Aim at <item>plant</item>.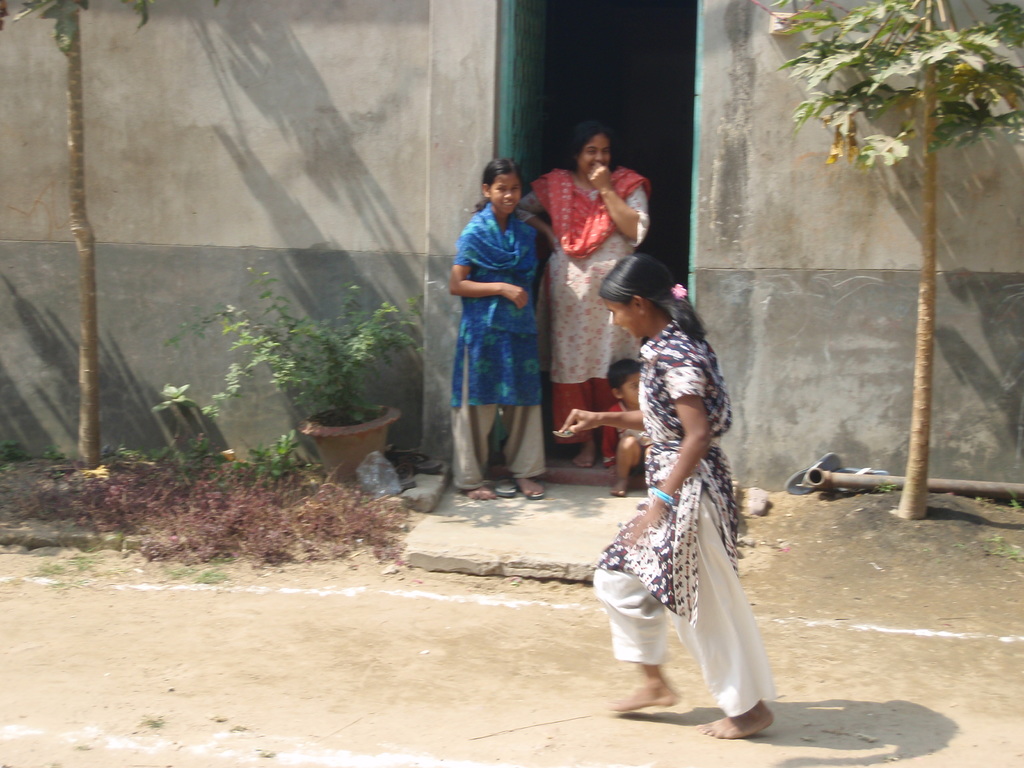
Aimed at pyautogui.locateOnScreen(876, 481, 900, 495).
